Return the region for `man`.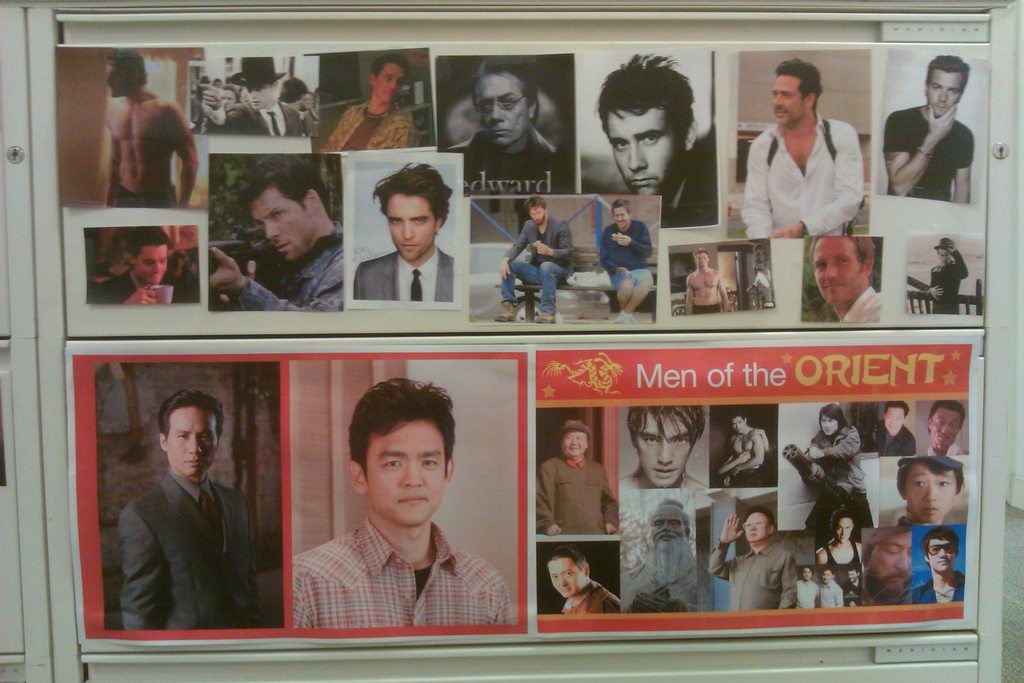
(x1=686, y1=251, x2=730, y2=309).
